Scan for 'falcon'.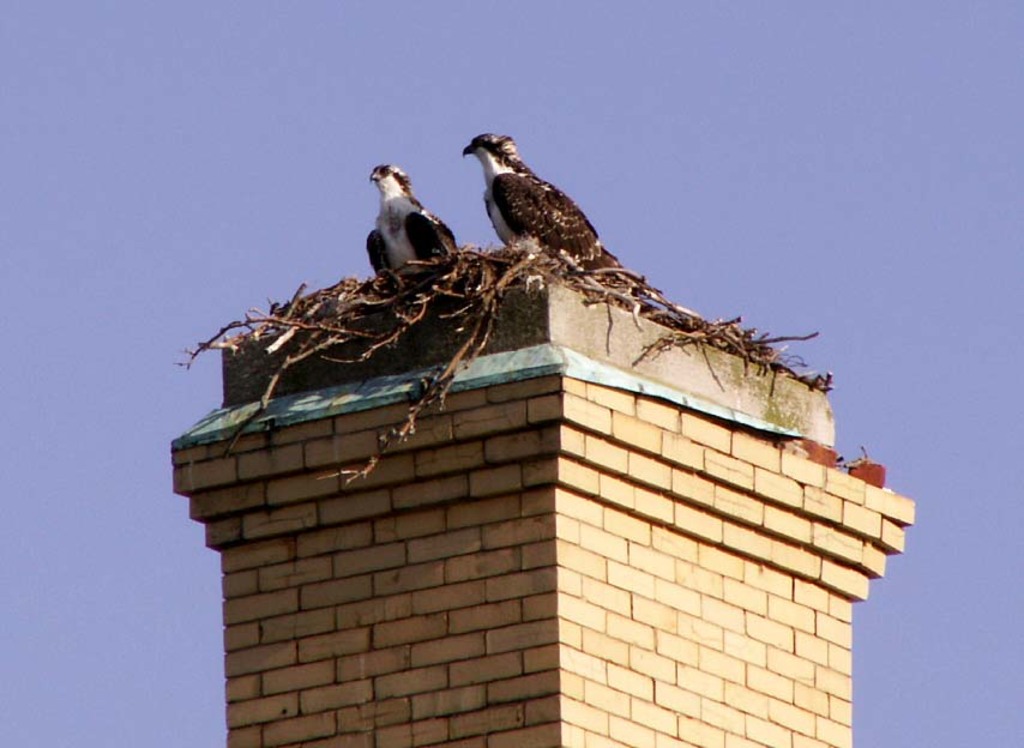
Scan result: 369, 161, 459, 277.
